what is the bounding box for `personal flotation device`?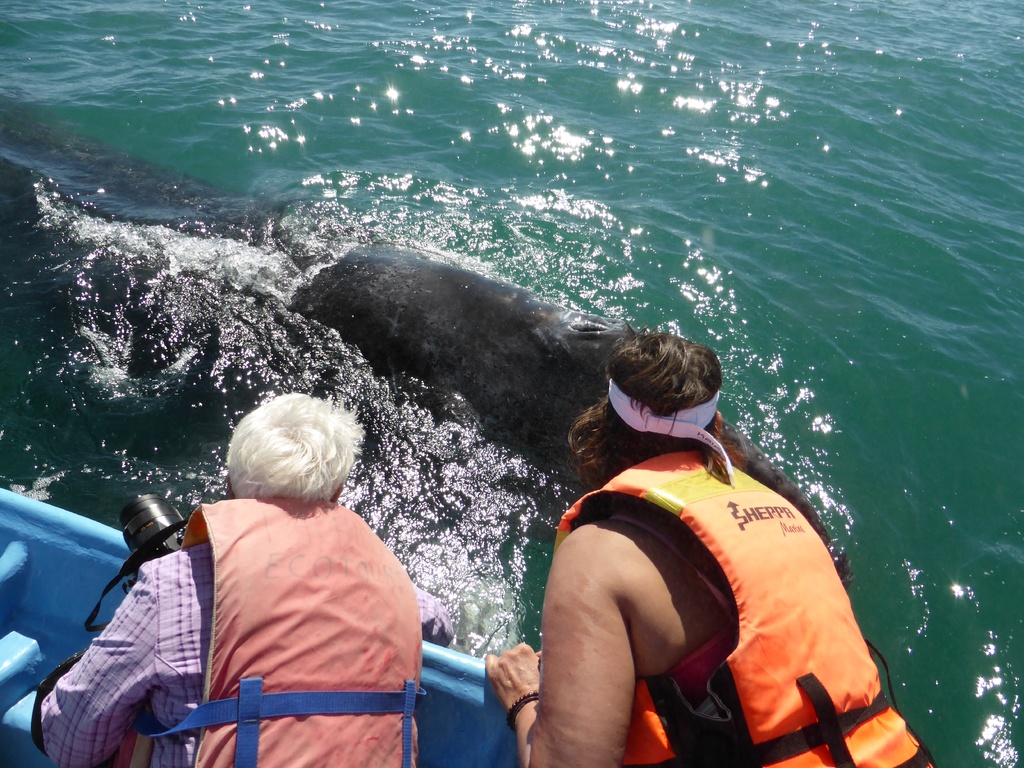
[173,489,428,767].
